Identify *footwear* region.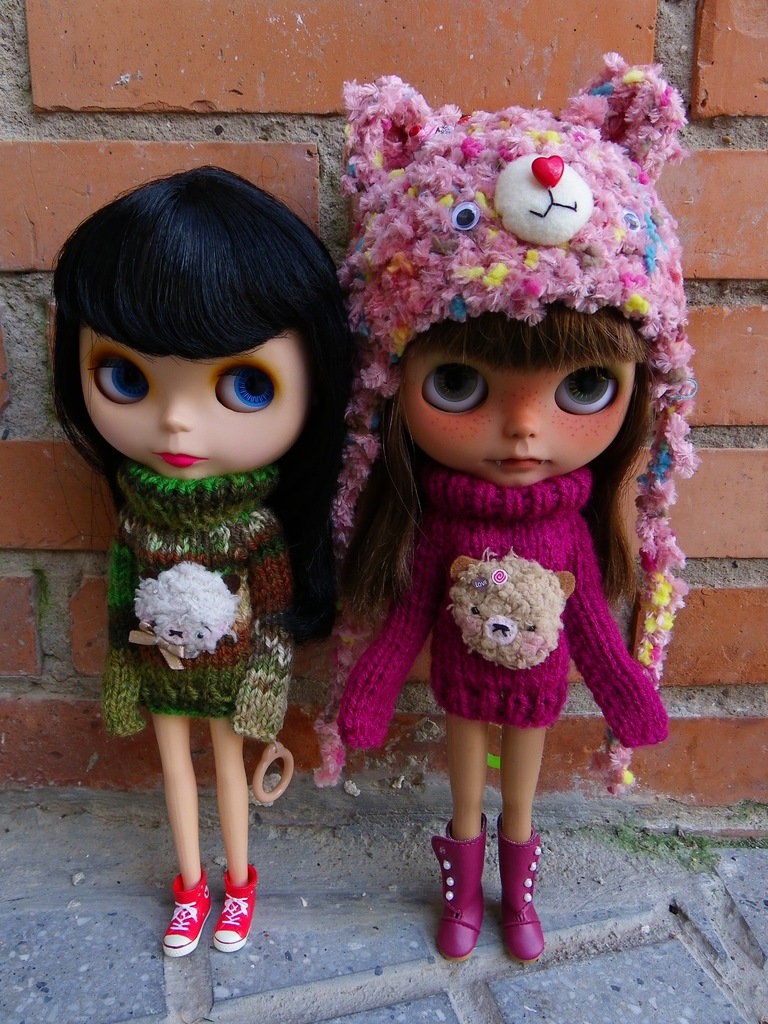
Region: x1=496, y1=816, x2=548, y2=968.
